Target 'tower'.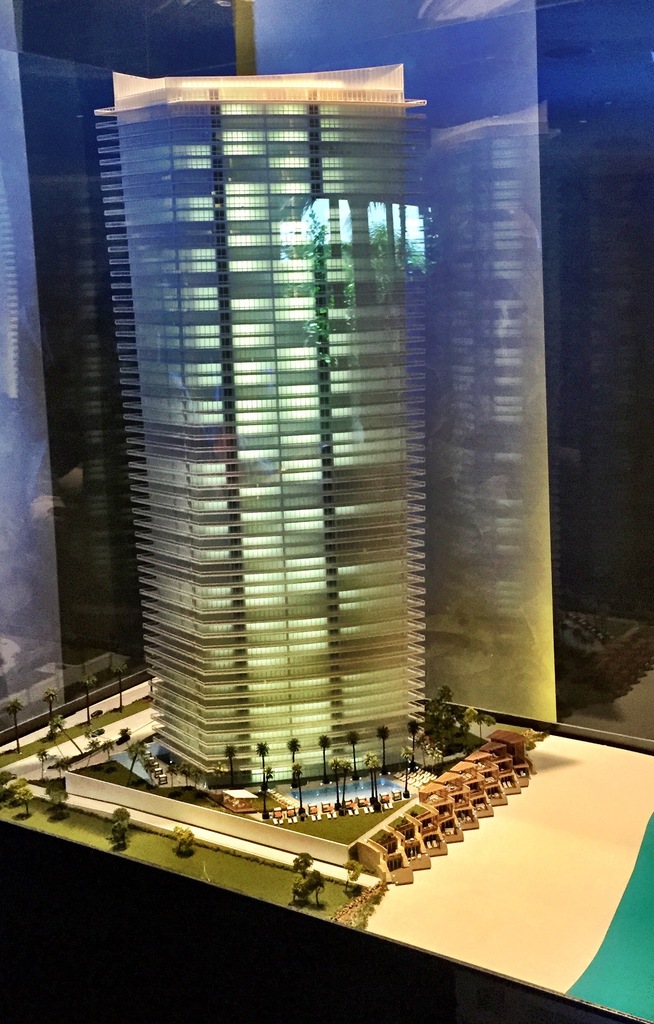
Target region: 251:0:653:736.
